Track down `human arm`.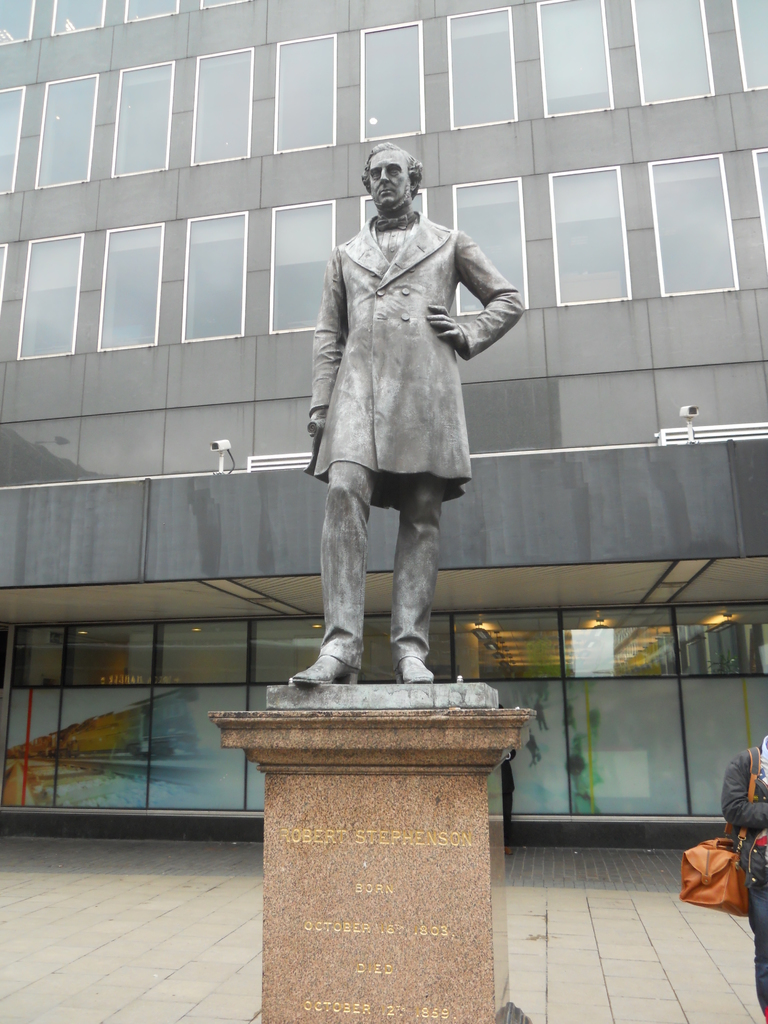
Tracked to {"x1": 444, "y1": 220, "x2": 513, "y2": 375}.
